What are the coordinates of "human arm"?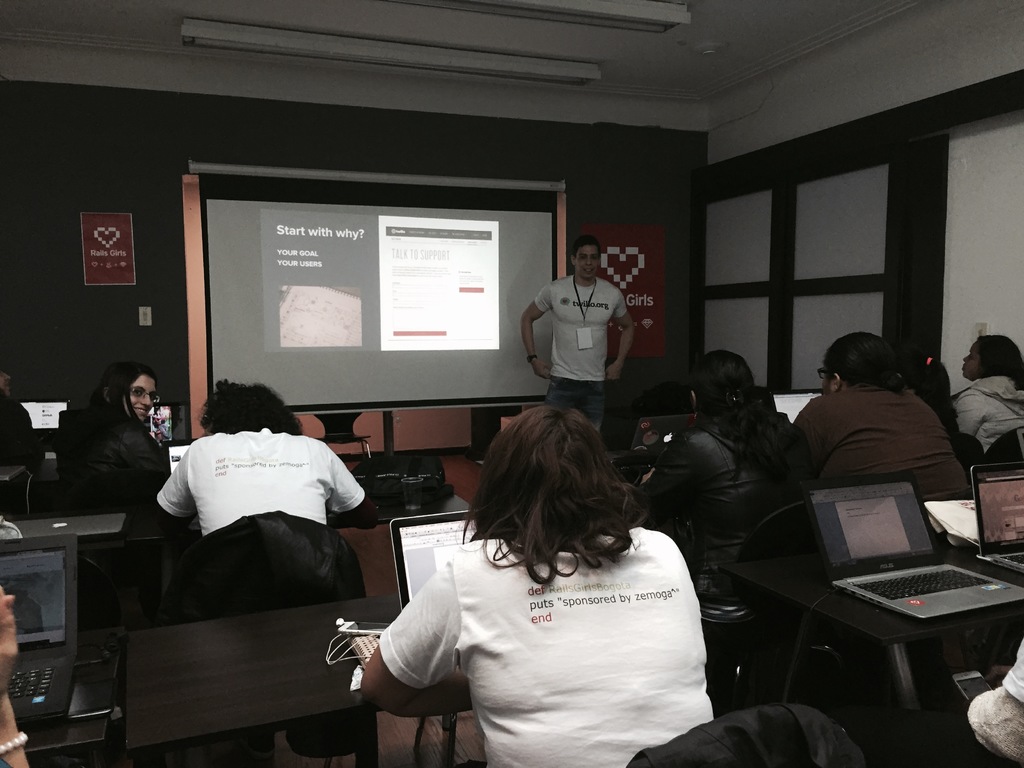
bbox=(604, 282, 635, 381).
